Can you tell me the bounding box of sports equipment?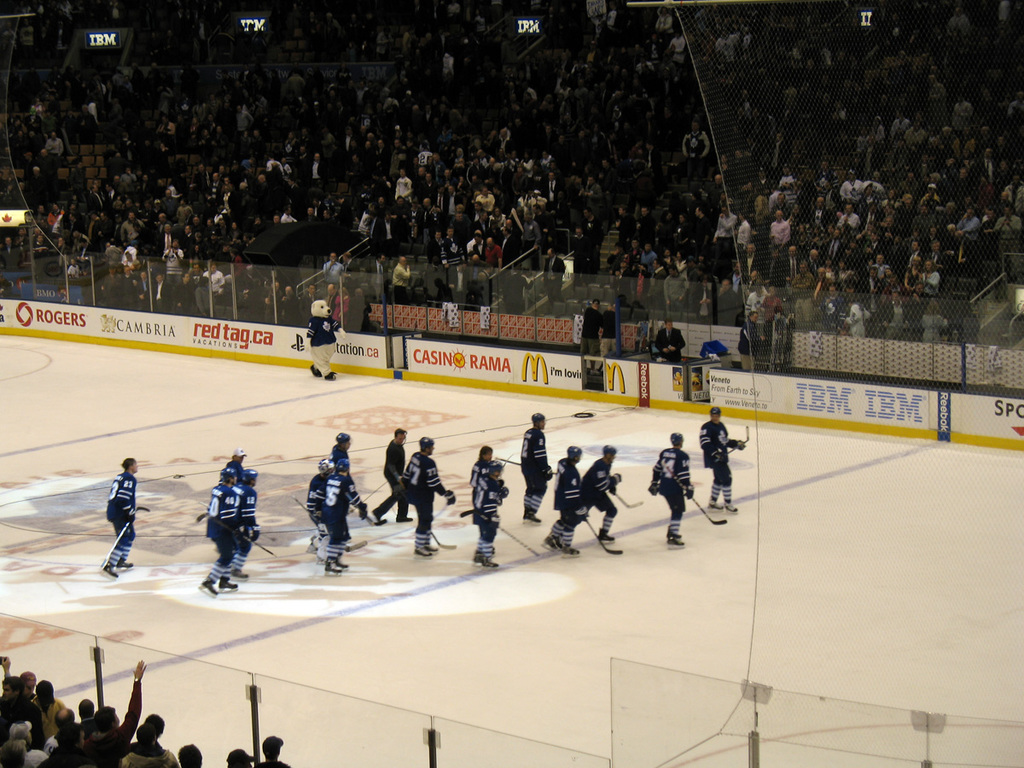
{"x1": 323, "y1": 556, "x2": 343, "y2": 577}.
